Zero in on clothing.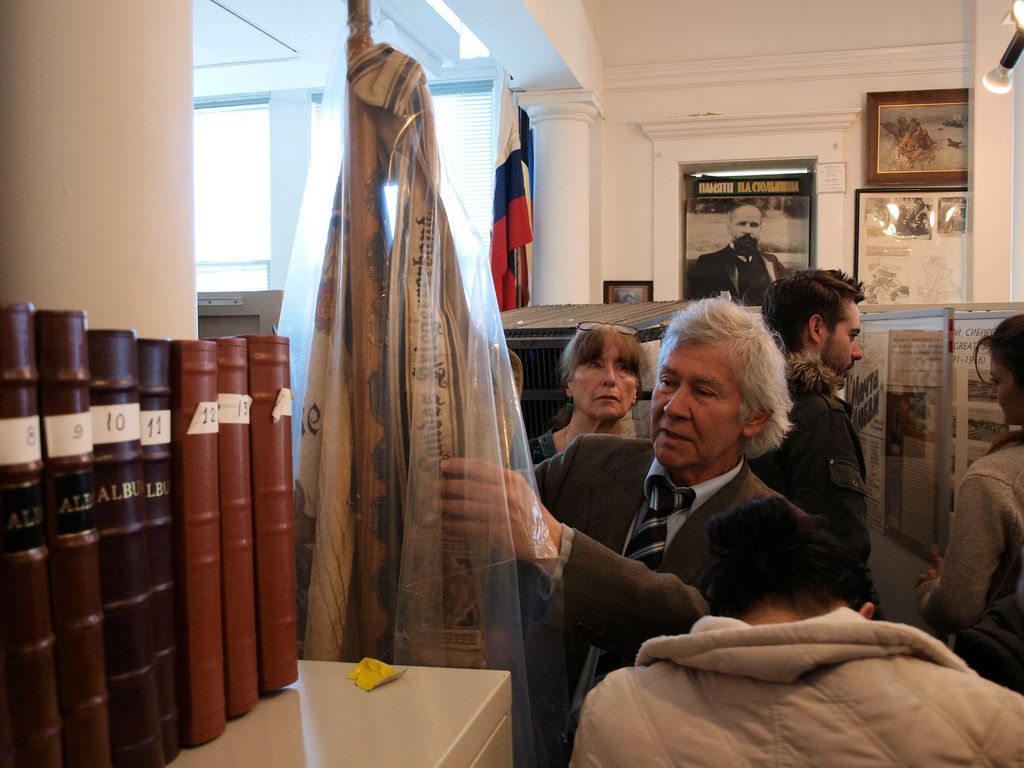
Zeroed in: box(923, 431, 1023, 699).
